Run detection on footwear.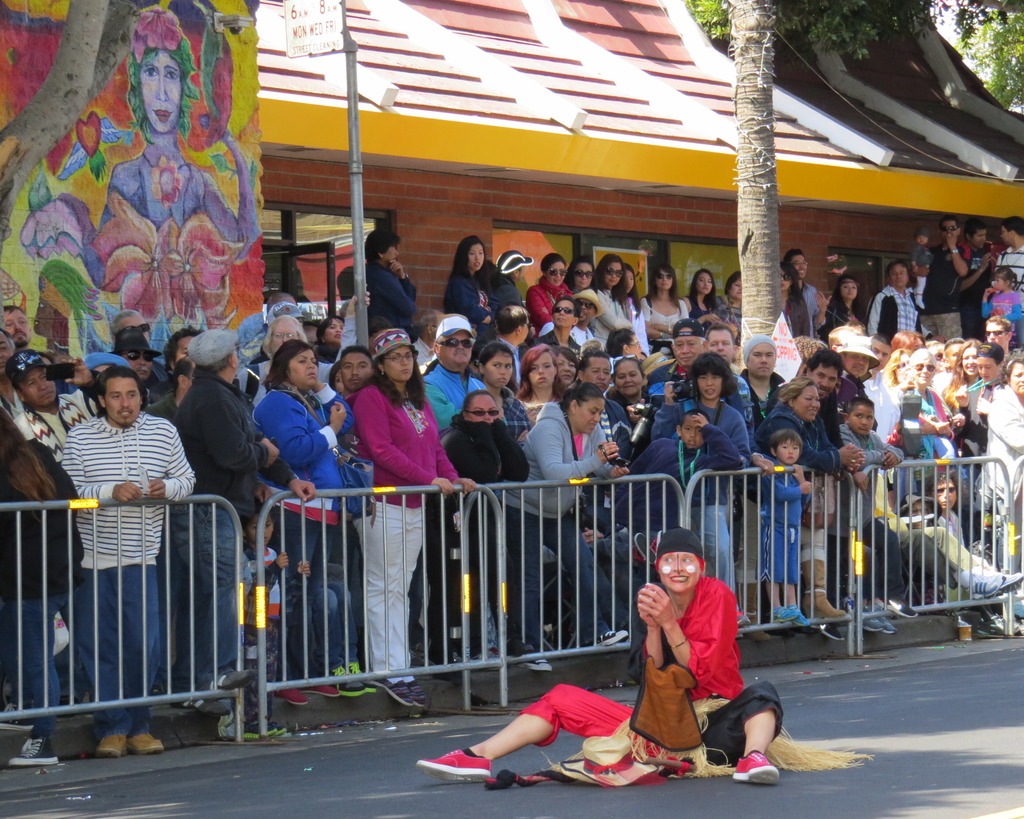
Result: (x1=322, y1=664, x2=367, y2=699).
